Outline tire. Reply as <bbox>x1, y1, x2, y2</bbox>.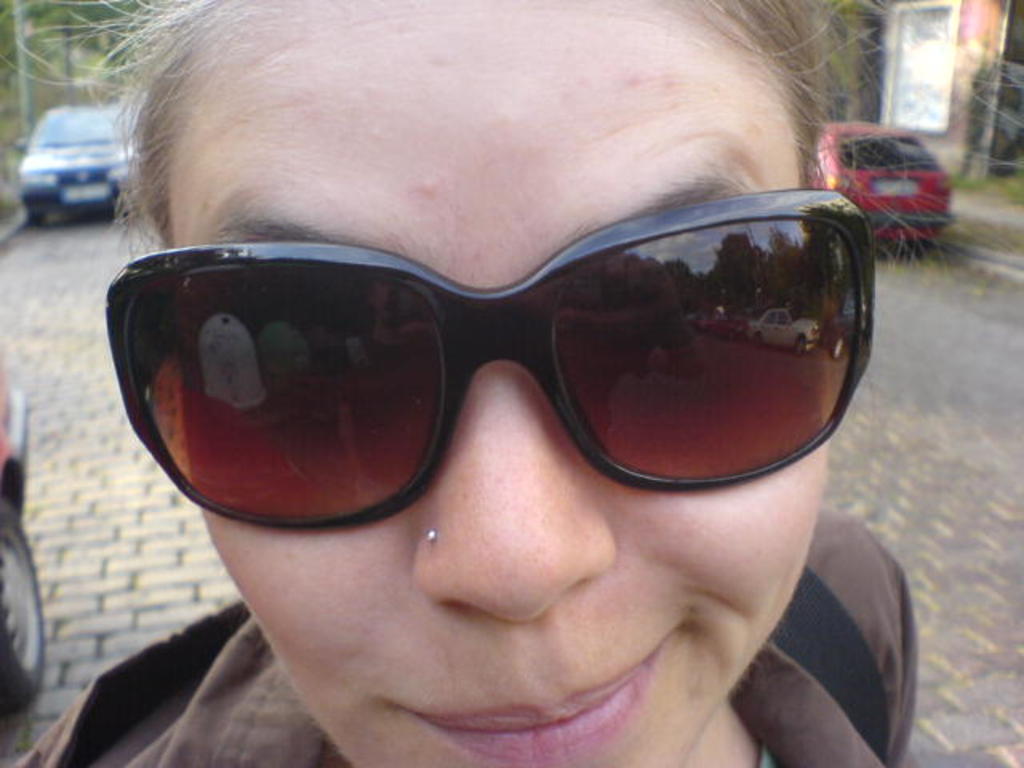
<bbox>0, 482, 46, 717</bbox>.
